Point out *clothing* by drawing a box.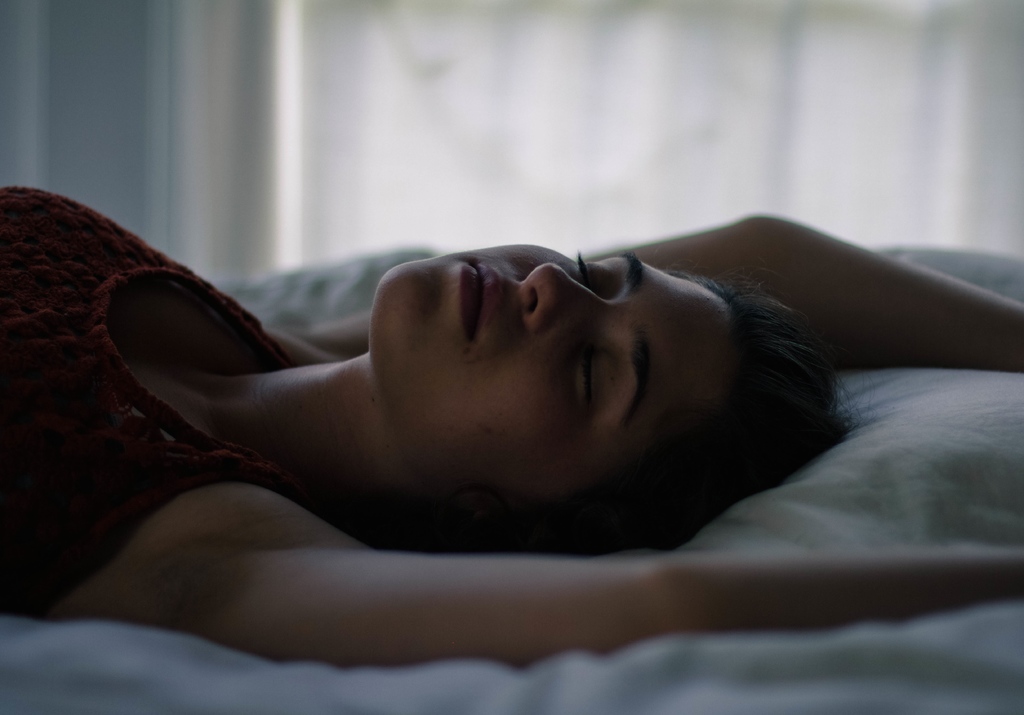
select_region(0, 181, 313, 623).
